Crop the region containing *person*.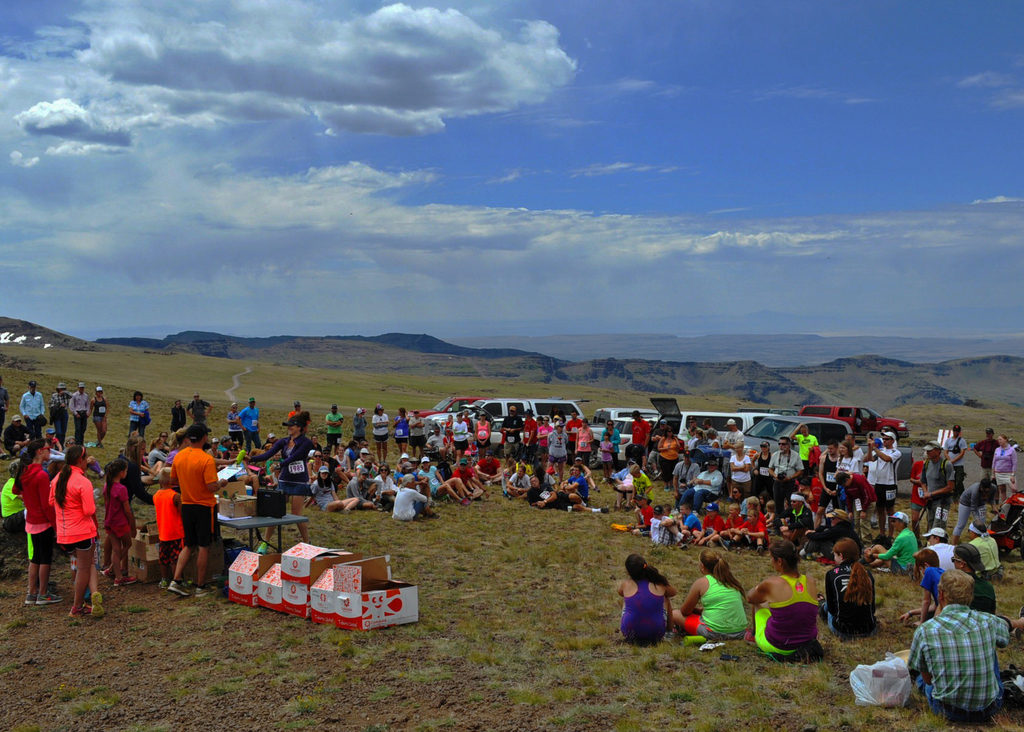
Crop region: rect(374, 405, 391, 456).
